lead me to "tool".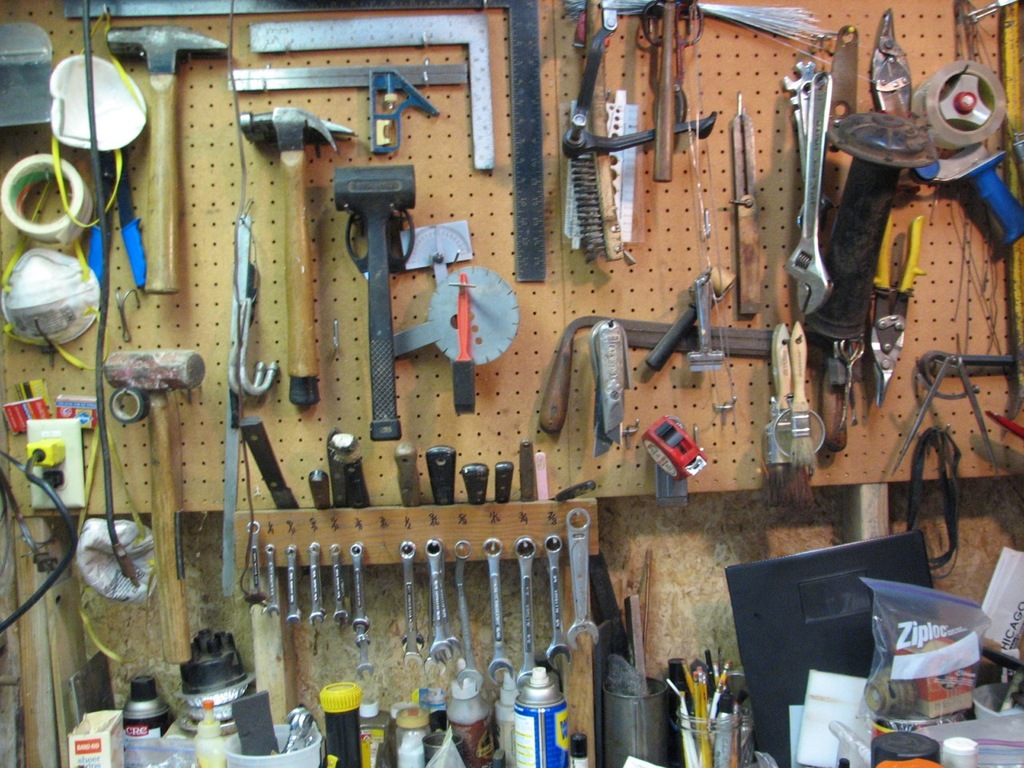
Lead to [x1=545, y1=530, x2=573, y2=662].
